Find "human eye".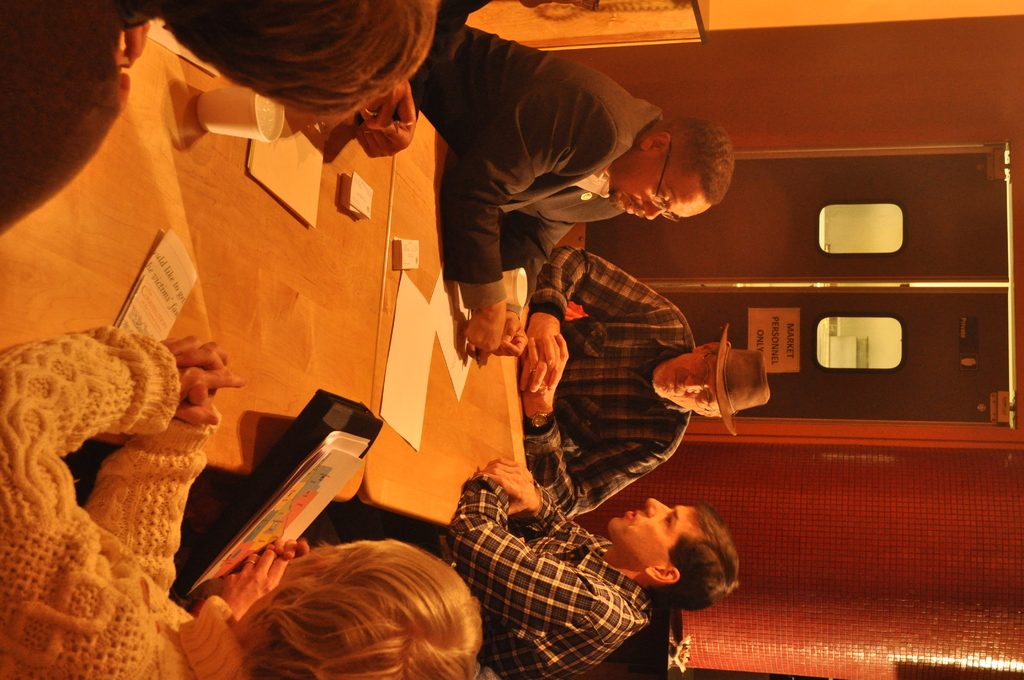
locate(700, 391, 712, 412).
